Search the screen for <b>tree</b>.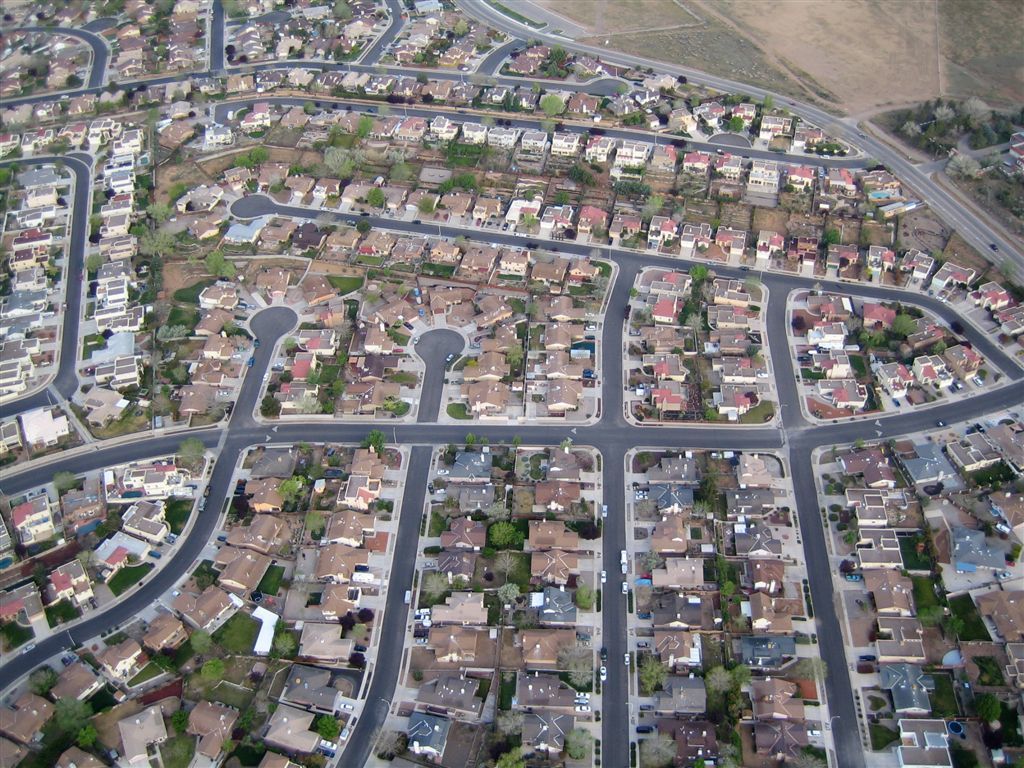
Found at [x1=425, y1=572, x2=453, y2=597].
